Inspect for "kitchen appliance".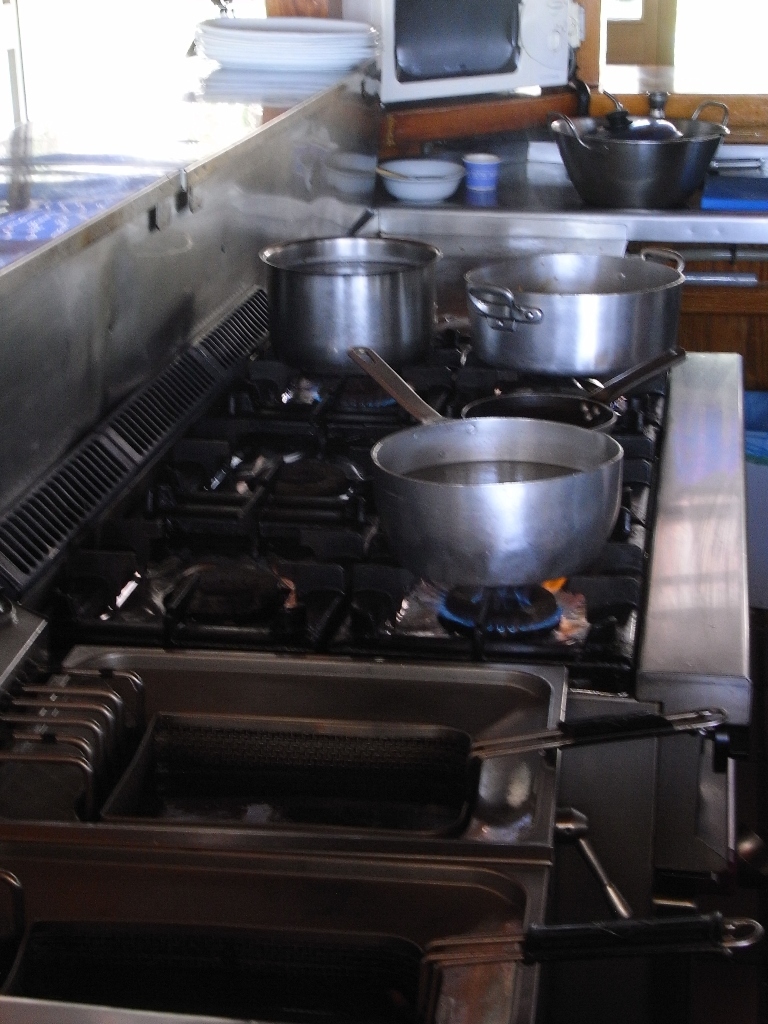
Inspection: box=[260, 228, 434, 370].
